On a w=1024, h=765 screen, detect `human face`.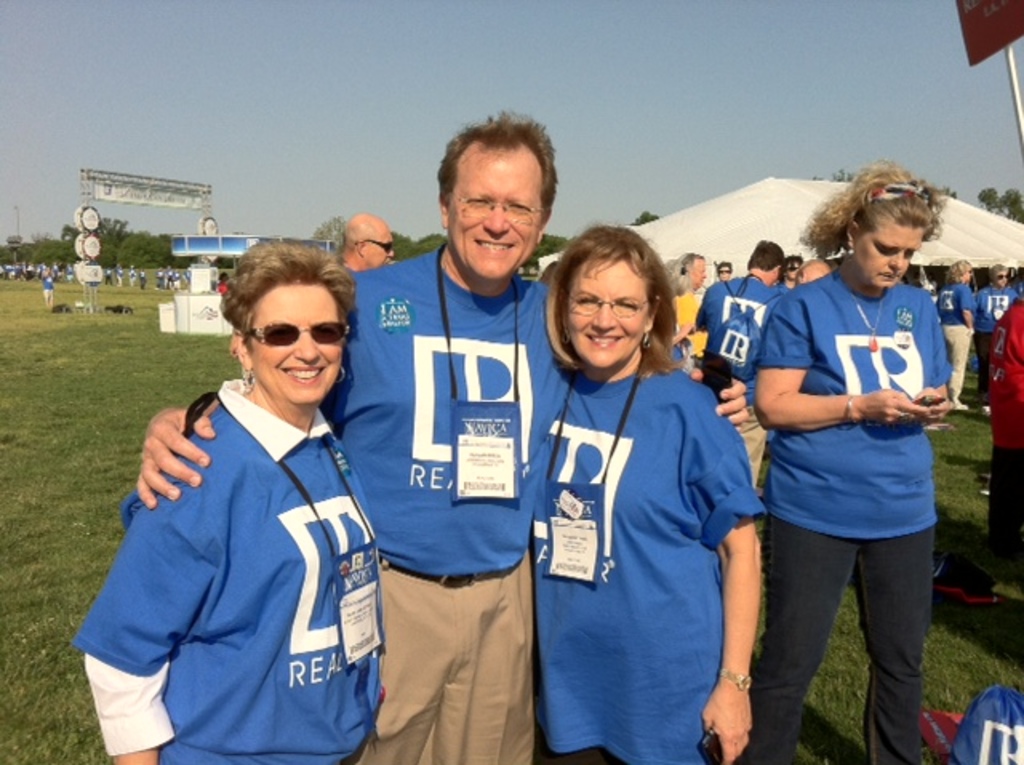
x1=856, y1=227, x2=923, y2=290.
